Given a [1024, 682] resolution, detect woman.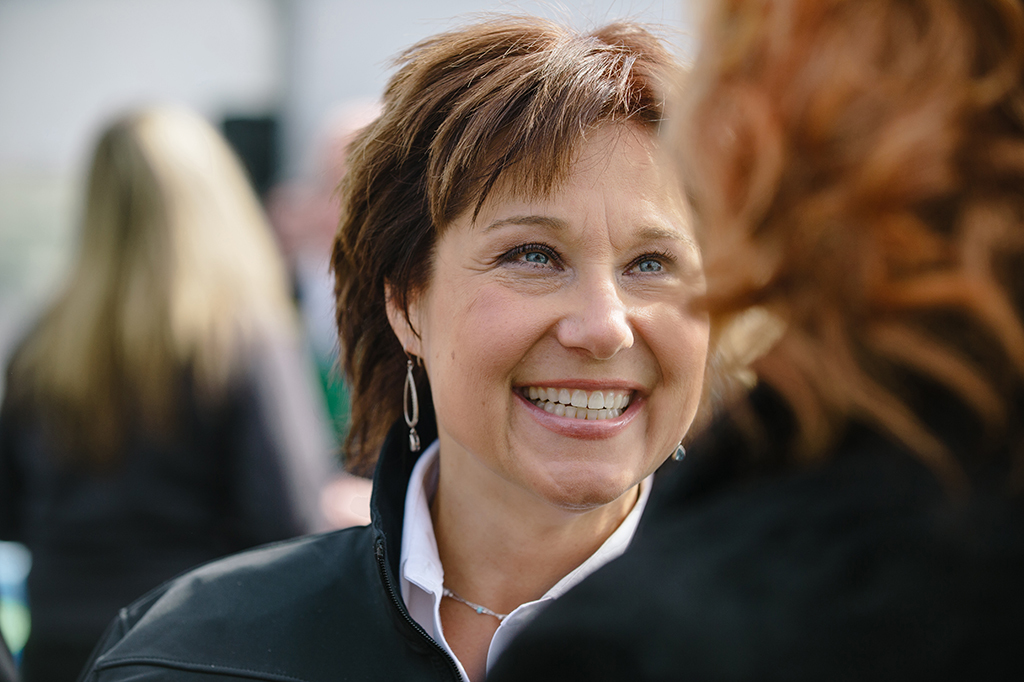
[left=0, top=101, right=343, bottom=681].
